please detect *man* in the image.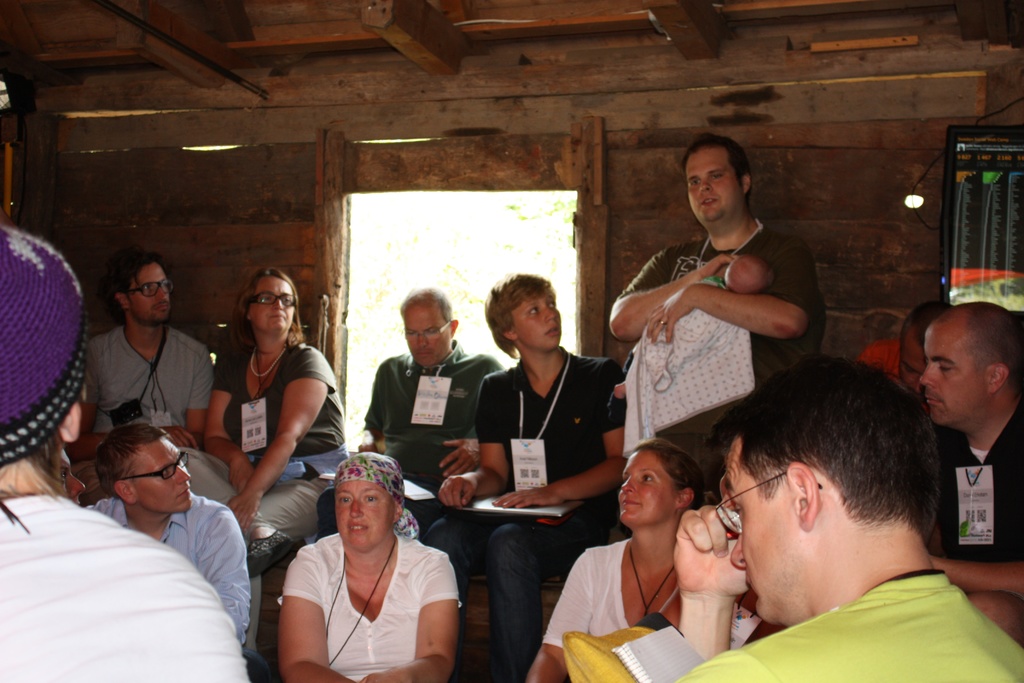
BBox(81, 422, 254, 661).
